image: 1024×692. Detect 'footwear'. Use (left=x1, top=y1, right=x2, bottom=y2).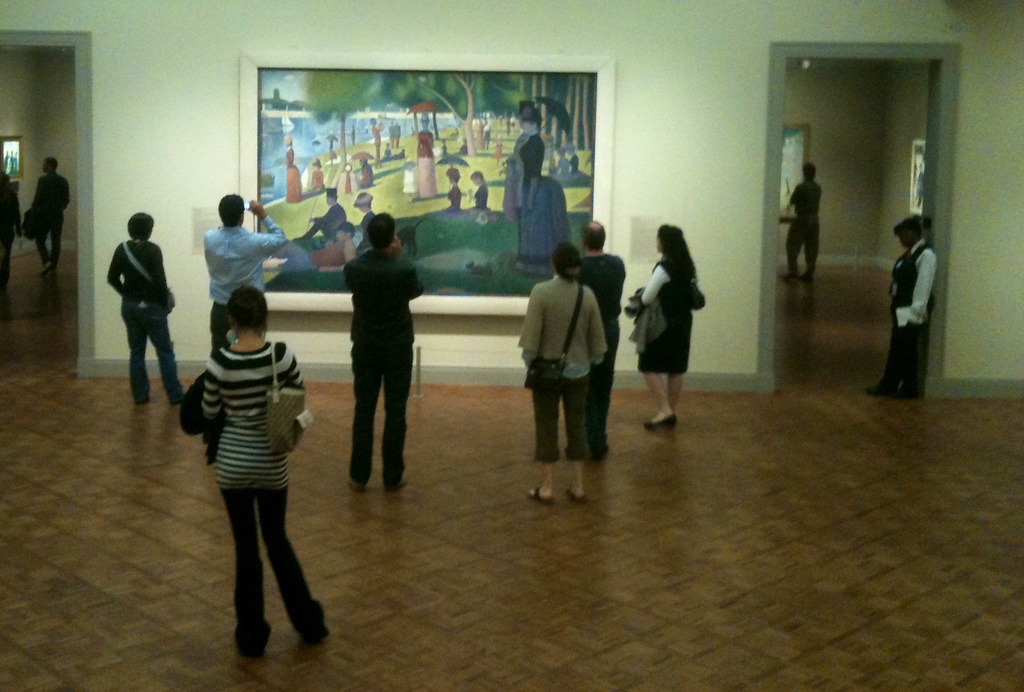
(left=863, top=385, right=884, bottom=398).
